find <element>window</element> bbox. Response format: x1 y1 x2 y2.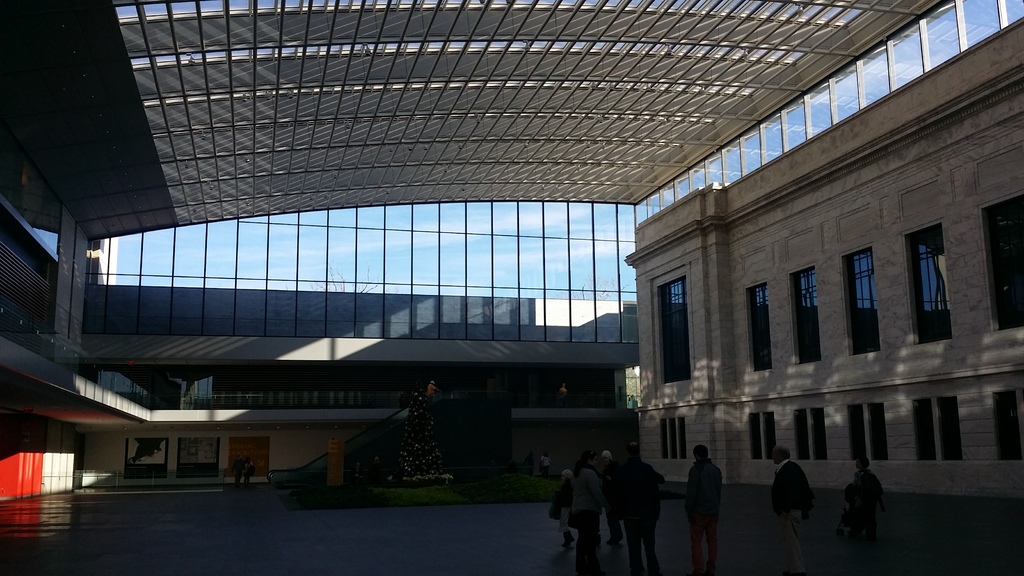
790 266 825 365.
